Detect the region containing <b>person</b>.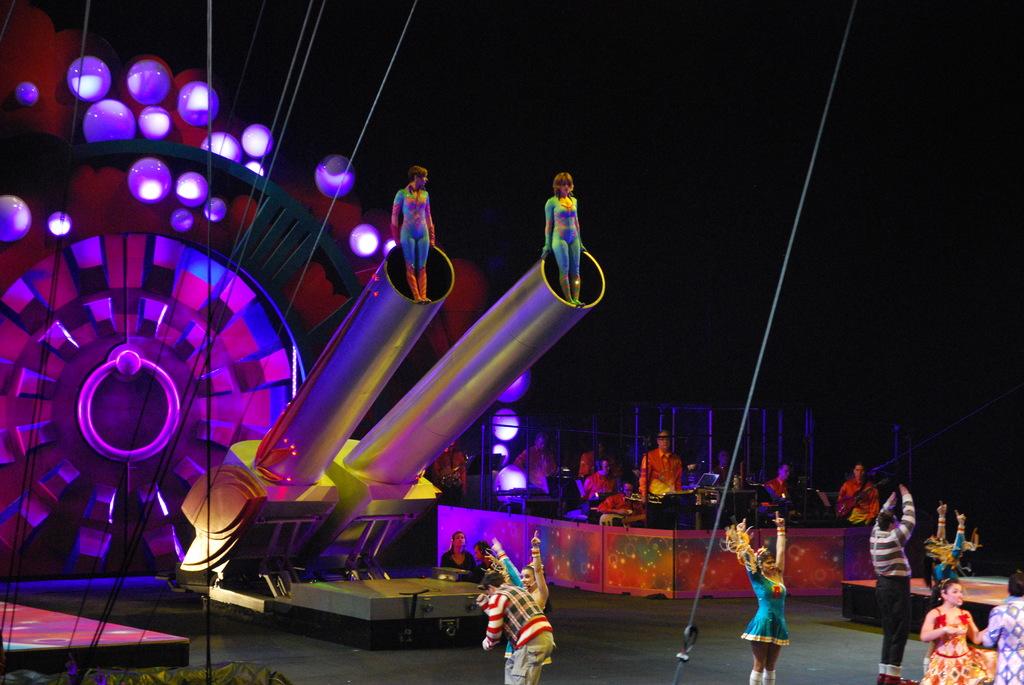
740,510,778,684.
